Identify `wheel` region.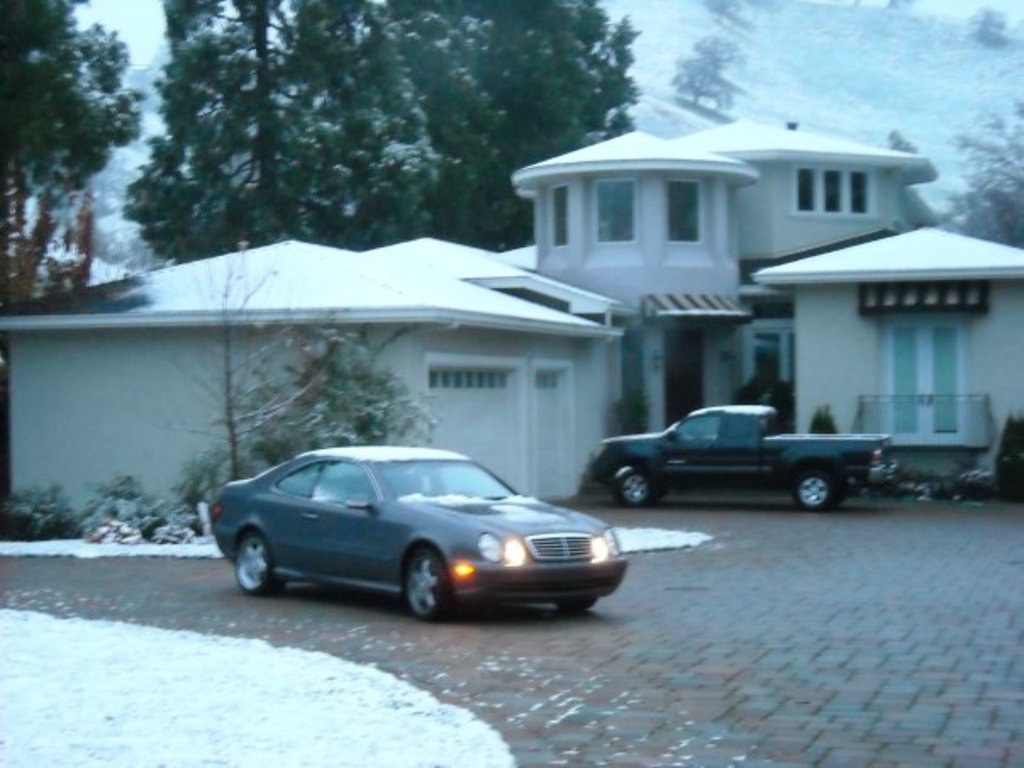
Region: 782,465,841,510.
